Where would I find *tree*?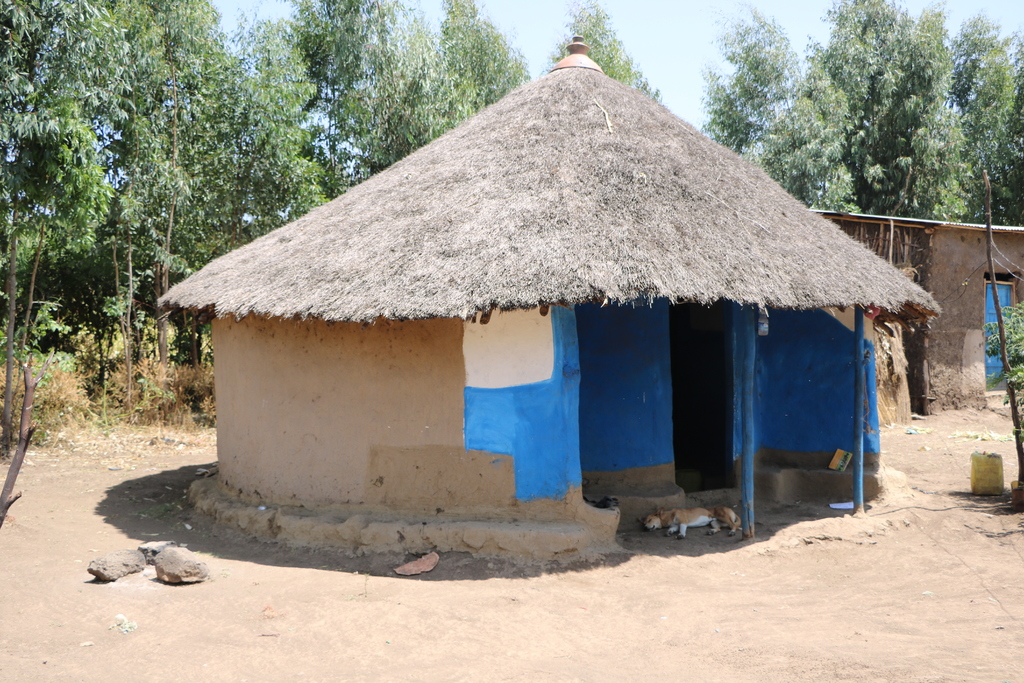
At <bbox>806, 0, 952, 176</bbox>.
